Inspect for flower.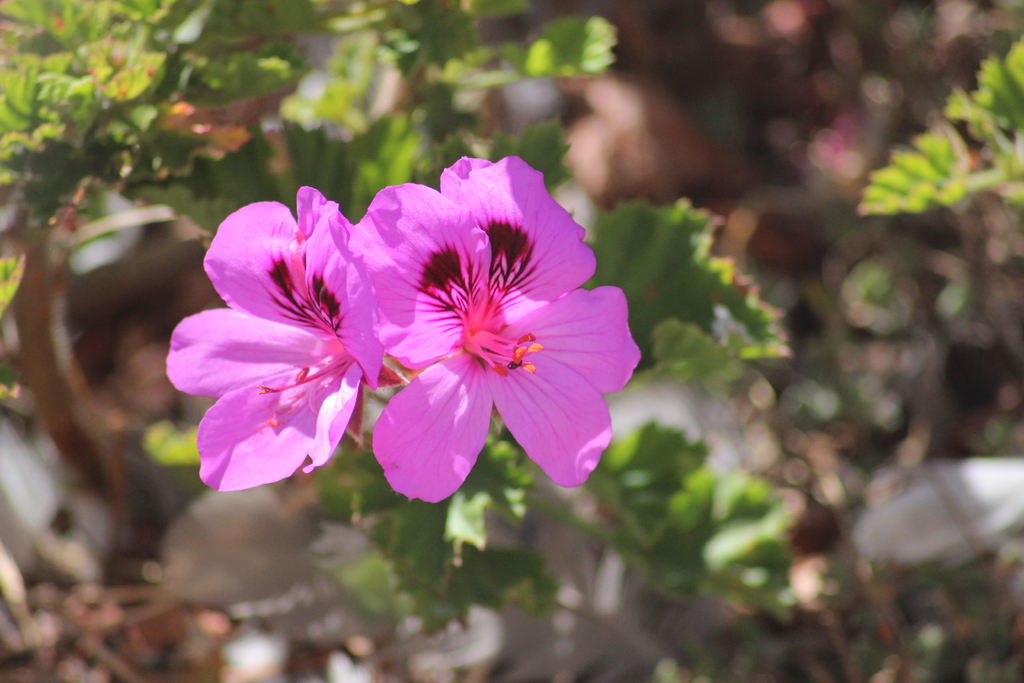
Inspection: locate(286, 149, 651, 502).
